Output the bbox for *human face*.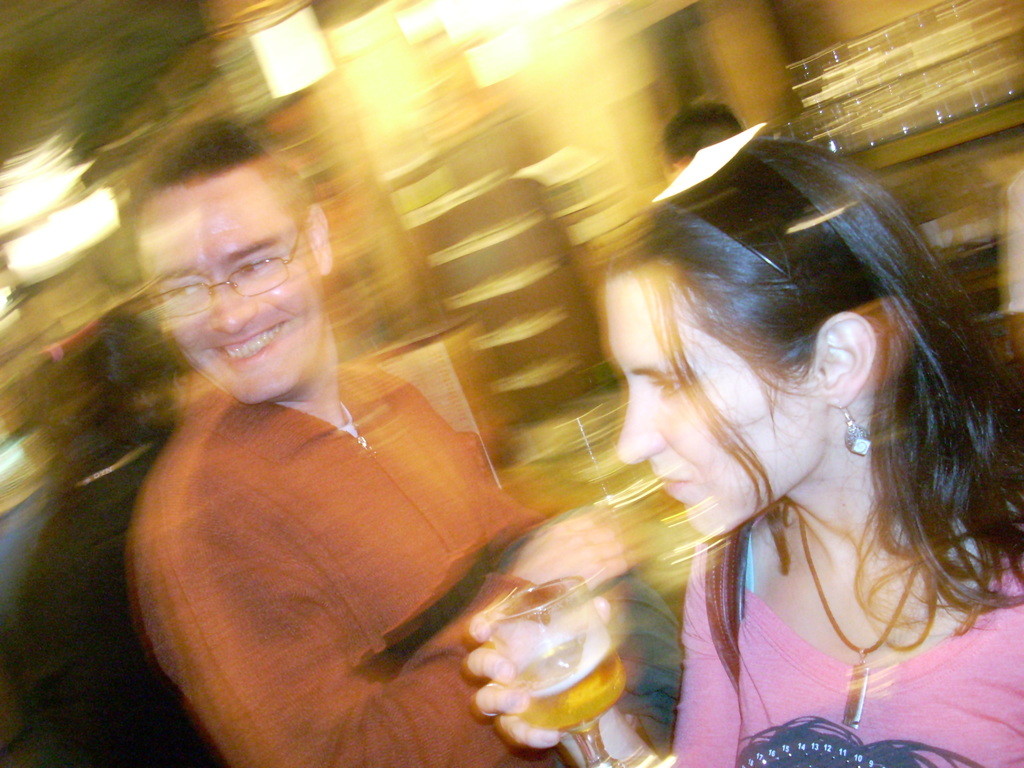
bbox=[141, 170, 324, 417].
